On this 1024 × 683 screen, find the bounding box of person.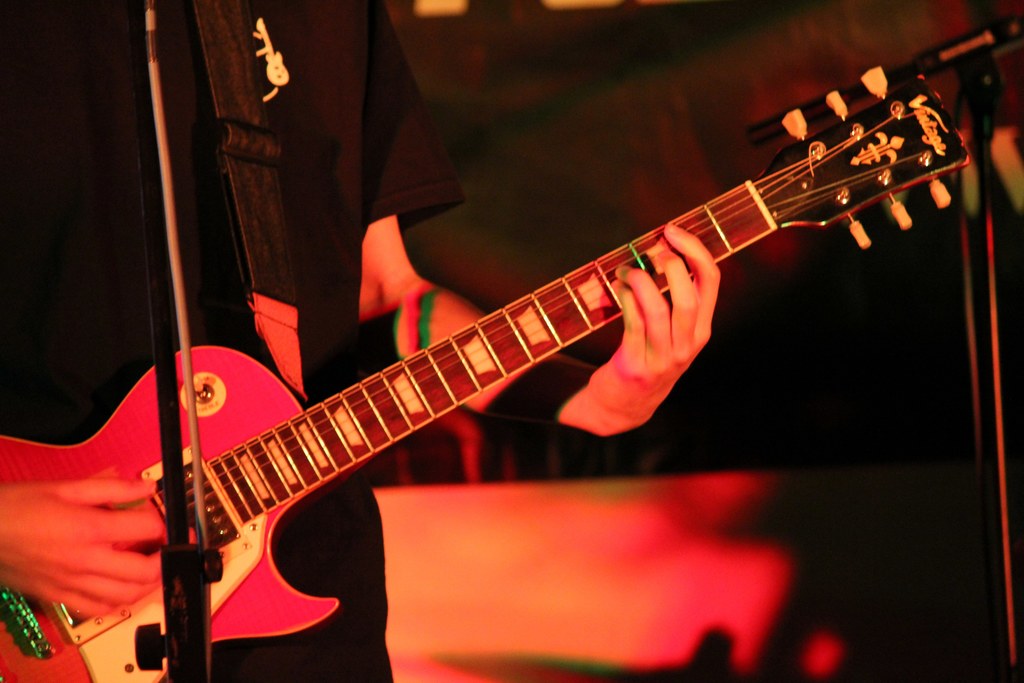
Bounding box: x1=0 y1=0 x2=722 y2=682.
